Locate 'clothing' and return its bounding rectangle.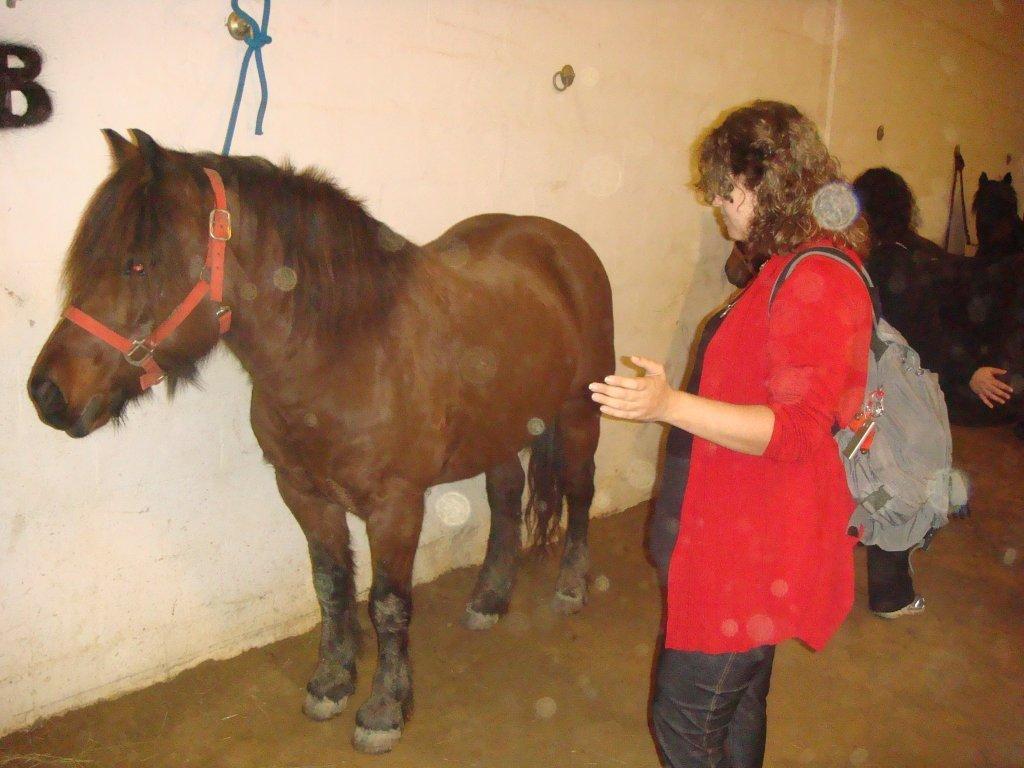
702 213 902 627.
